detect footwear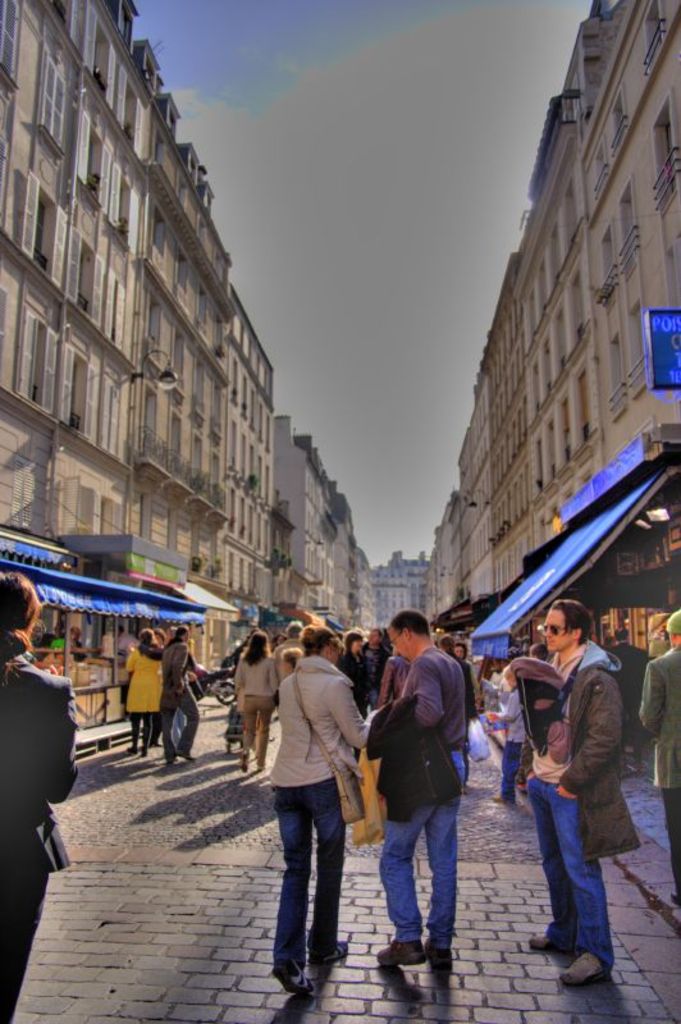
BBox(137, 741, 146, 753)
